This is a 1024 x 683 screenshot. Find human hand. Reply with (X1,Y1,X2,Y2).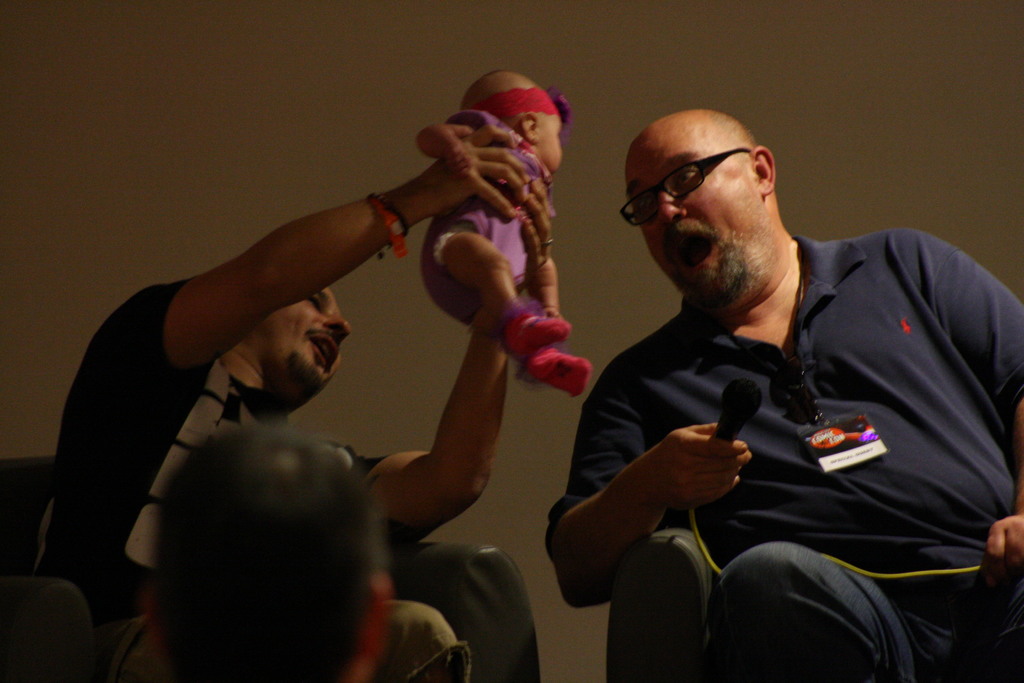
(517,172,556,286).
